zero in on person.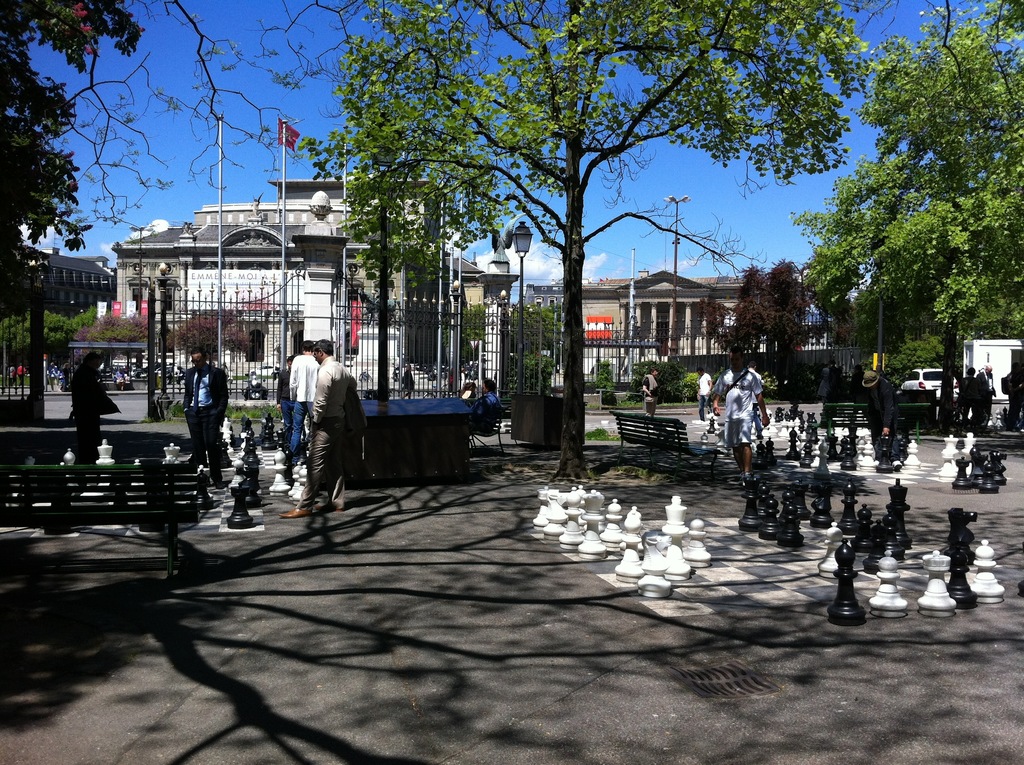
Zeroed in: box=[44, 359, 61, 391].
